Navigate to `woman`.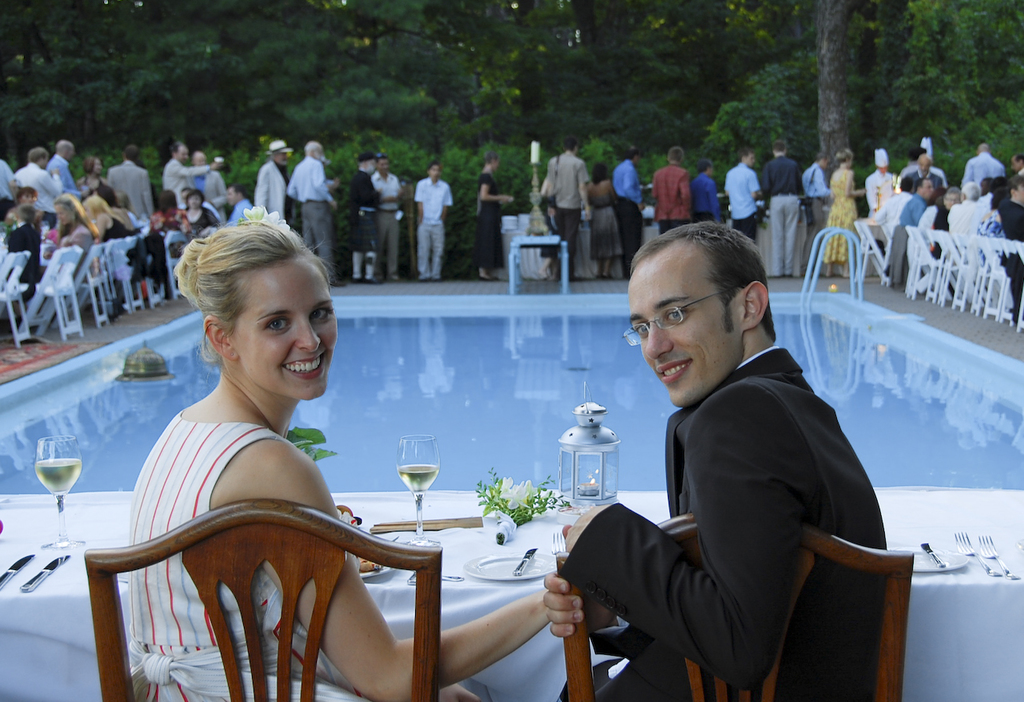
Navigation target: (left=149, top=191, right=180, bottom=231).
